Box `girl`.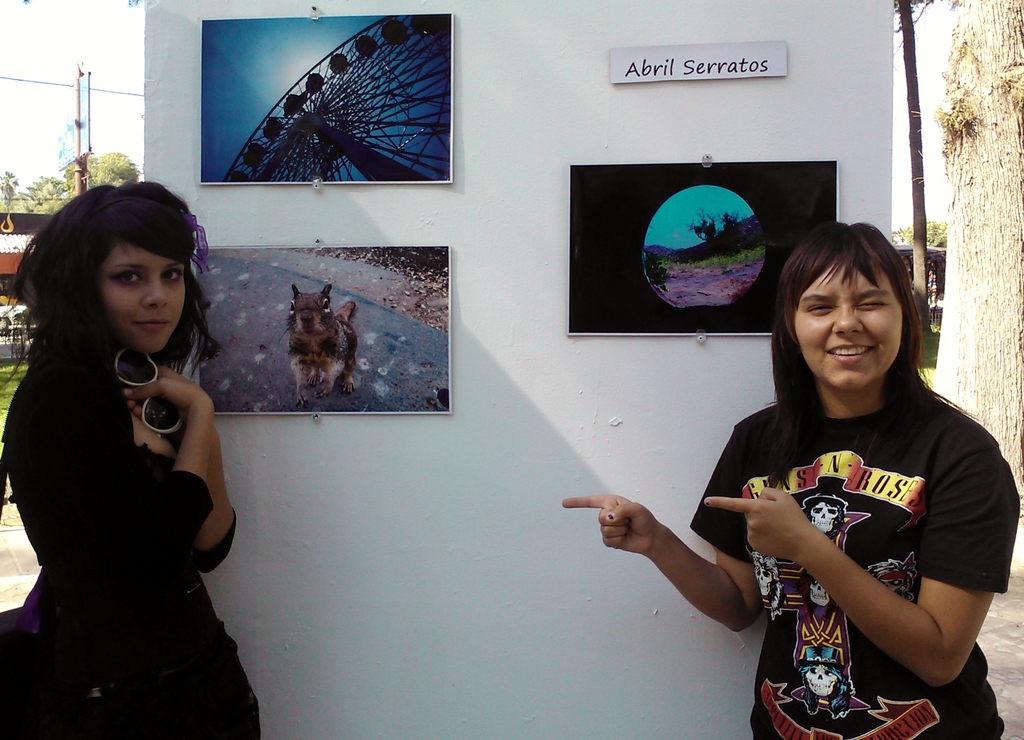
locate(557, 221, 1022, 739).
